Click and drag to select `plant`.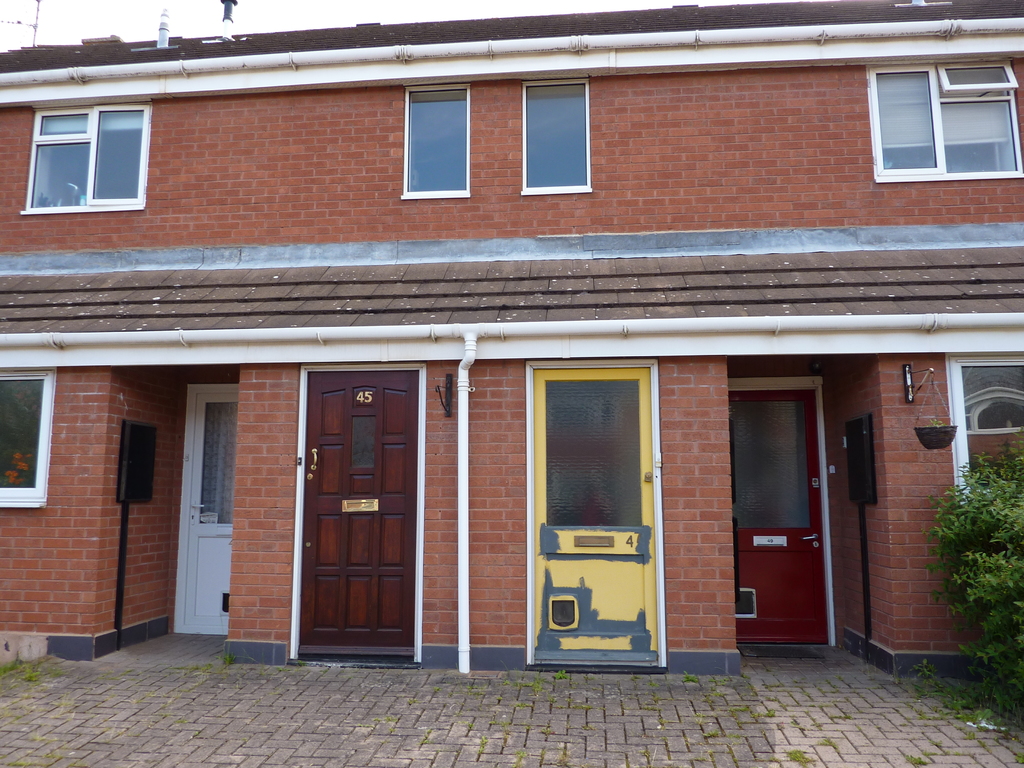
Selection: (909,752,924,767).
